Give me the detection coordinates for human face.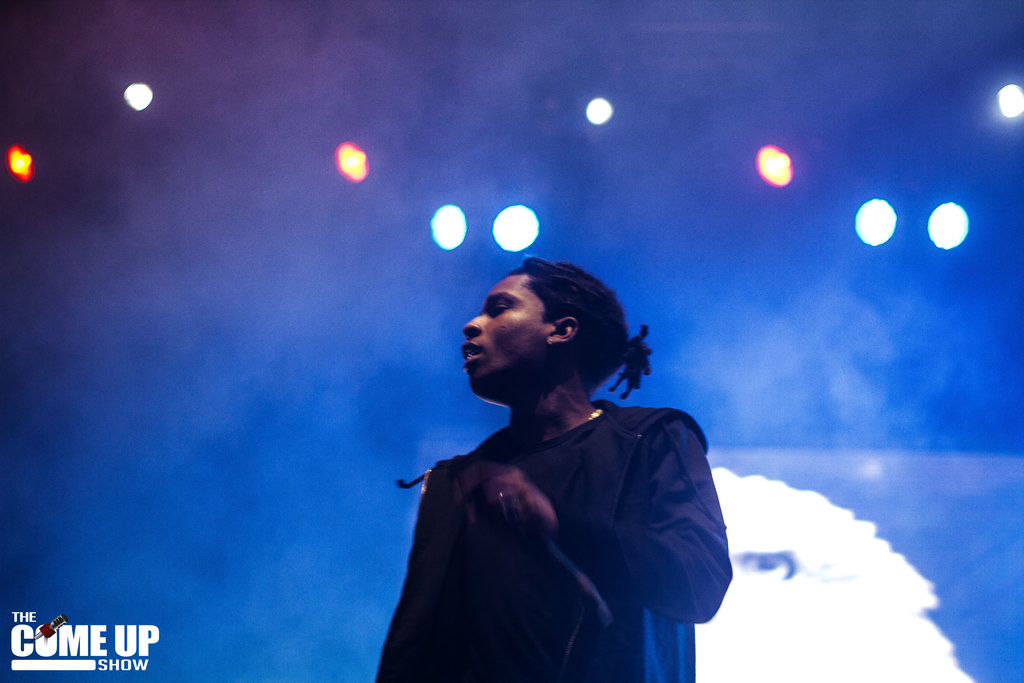
{"x1": 462, "y1": 273, "x2": 549, "y2": 393}.
